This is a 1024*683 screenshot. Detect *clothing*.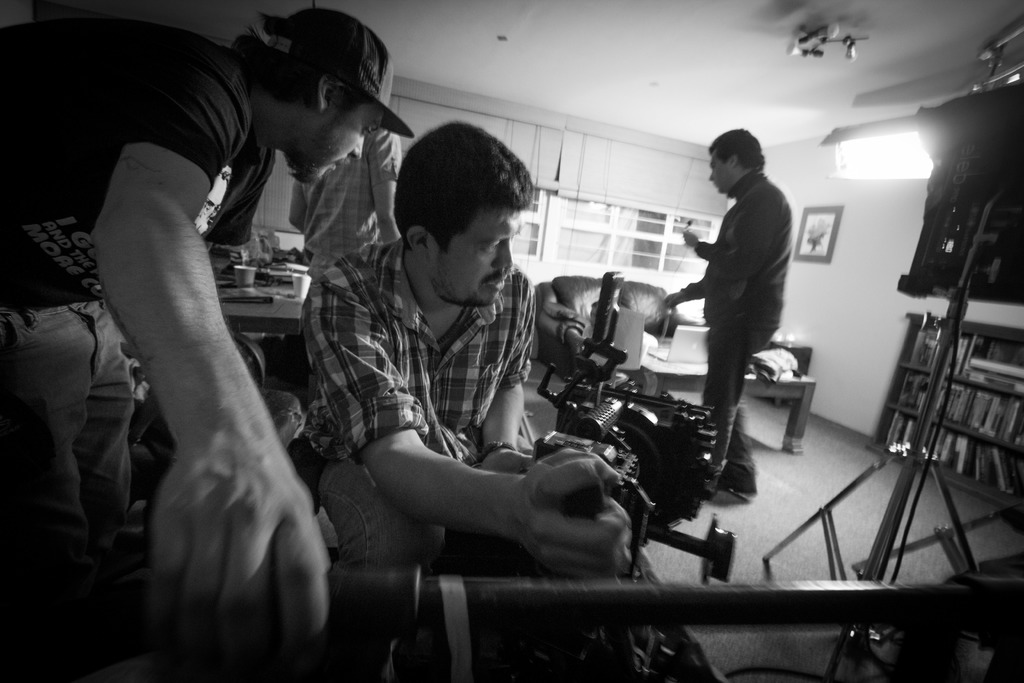
bbox=(291, 239, 534, 582).
